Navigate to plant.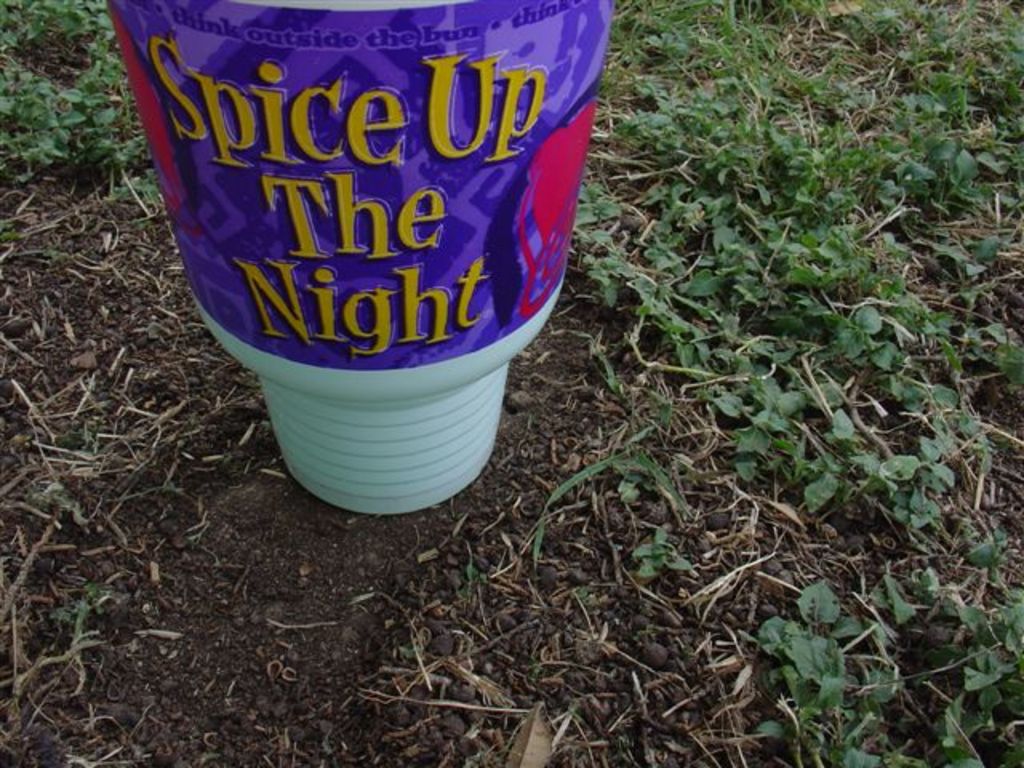
Navigation target: (left=0, top=603, right=104, bottom=712).
